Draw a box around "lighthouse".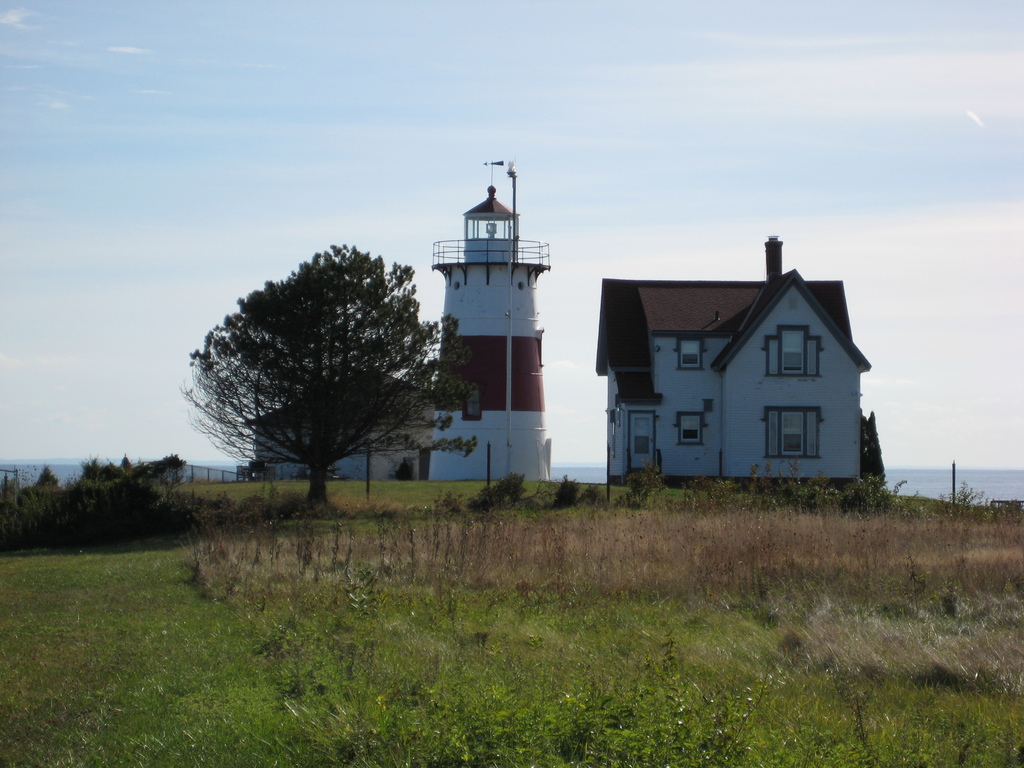
417 141 576 481.
